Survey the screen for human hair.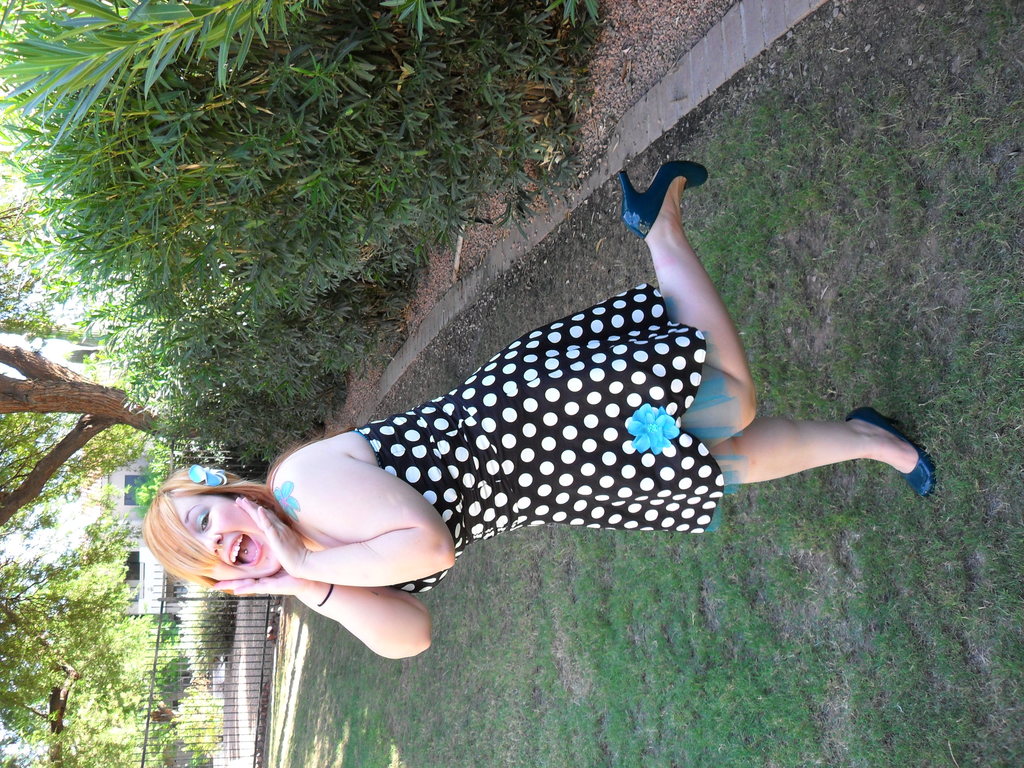
Survey found: pyautogui.locateOnScreen(129, 472, 291, 618).
